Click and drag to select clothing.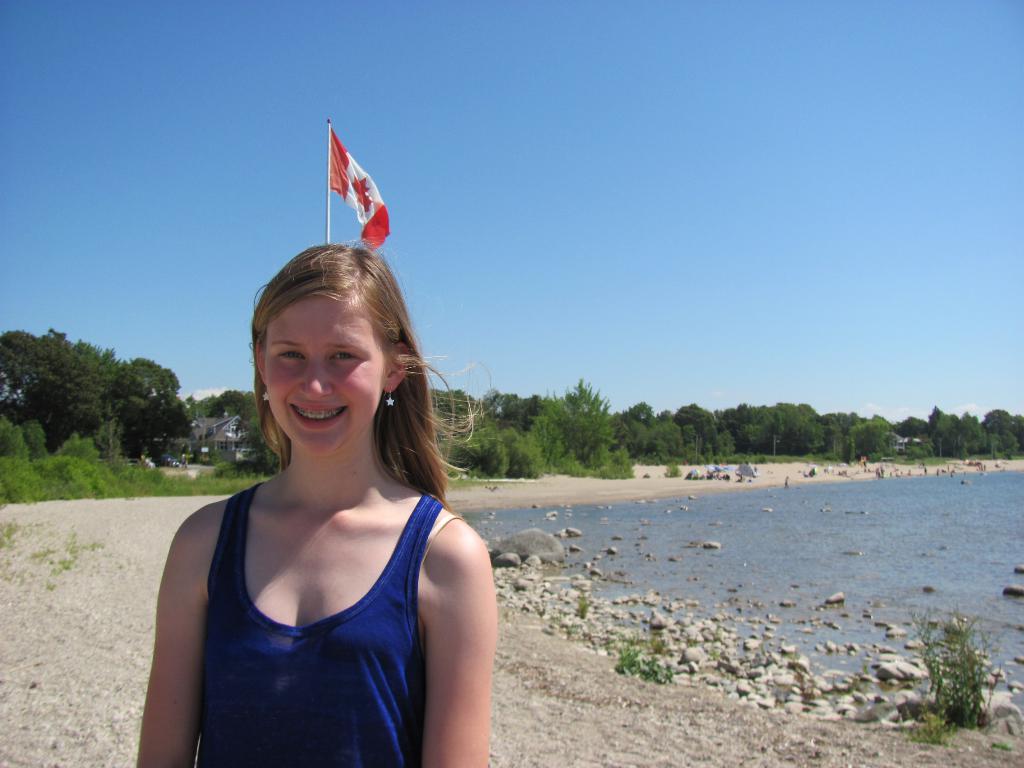
Selection: (780, 472, 794, 490).
